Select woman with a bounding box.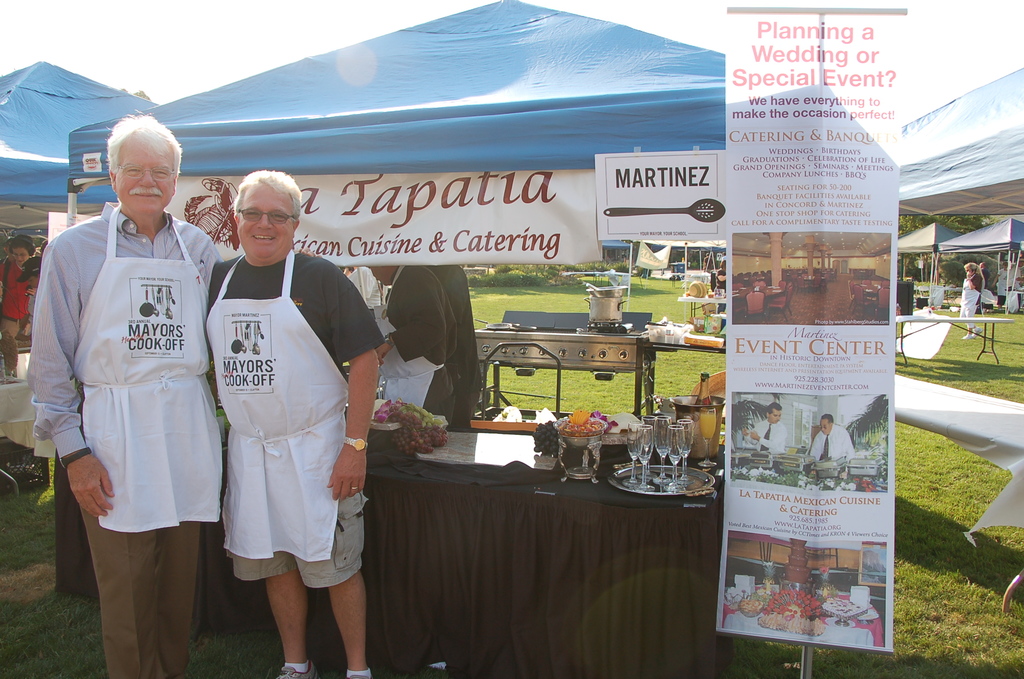
{"left": 956, "top": 260, "right": 984, "bottom": 340}.
